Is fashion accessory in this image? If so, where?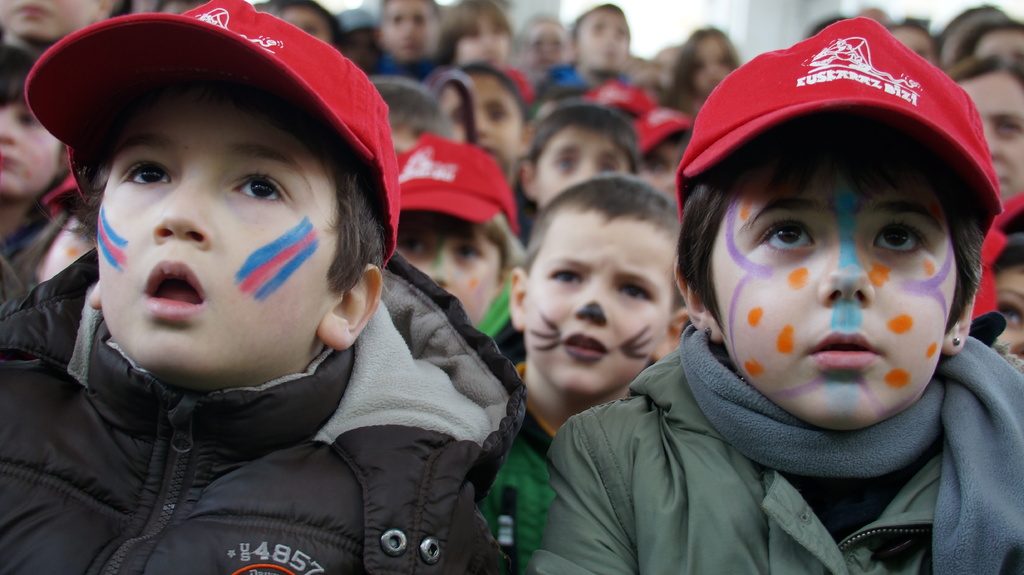
Yes, at <region>504, 68, 532, 101</region>.
